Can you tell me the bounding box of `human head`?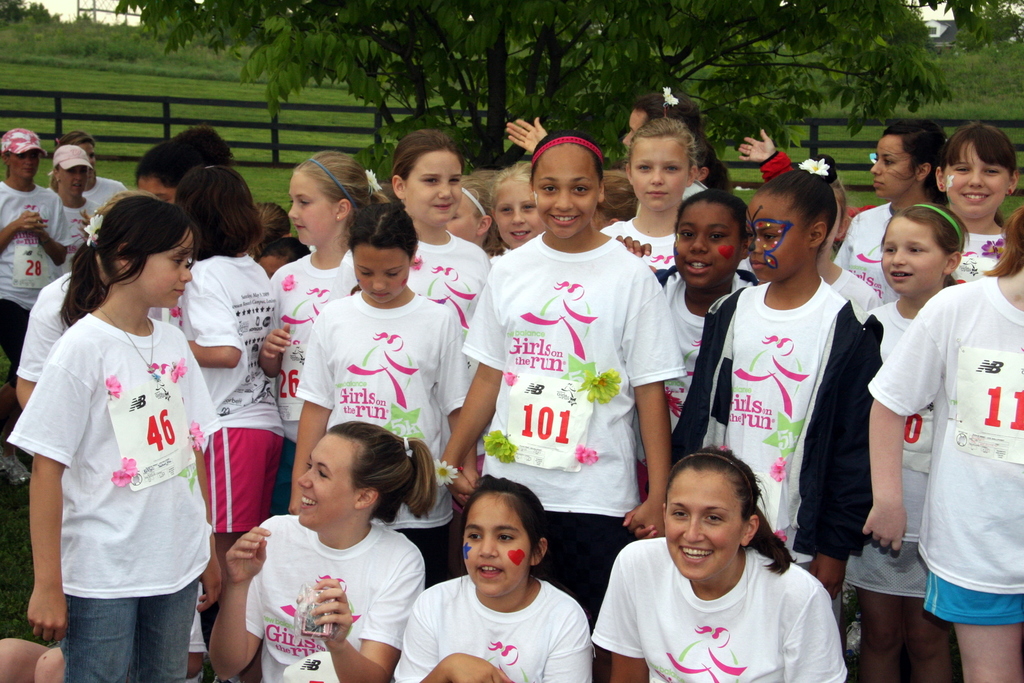
Rect(813, 155, 840, 189).
